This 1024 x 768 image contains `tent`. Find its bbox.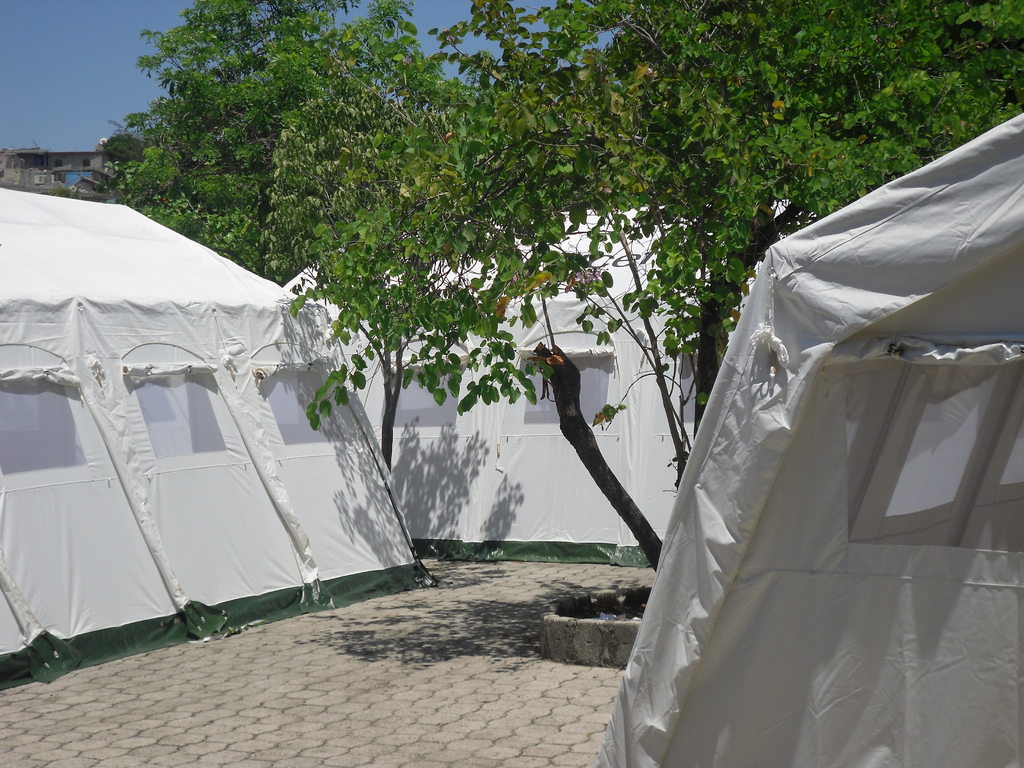
box(8, 182, 417, 655).
